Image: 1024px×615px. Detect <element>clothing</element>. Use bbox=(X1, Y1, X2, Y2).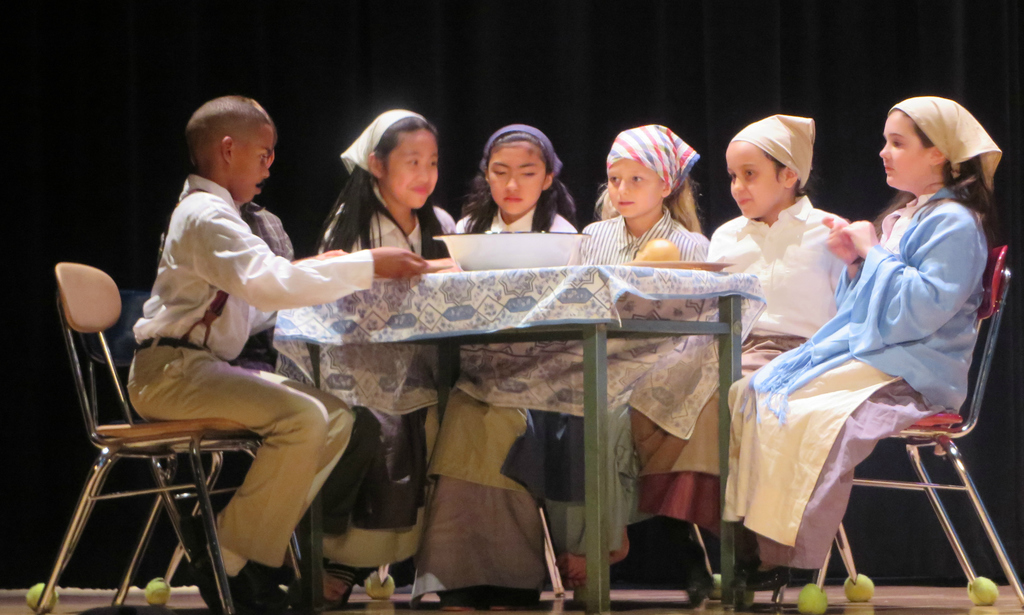
bbox=(127, 178, 378, 576).
